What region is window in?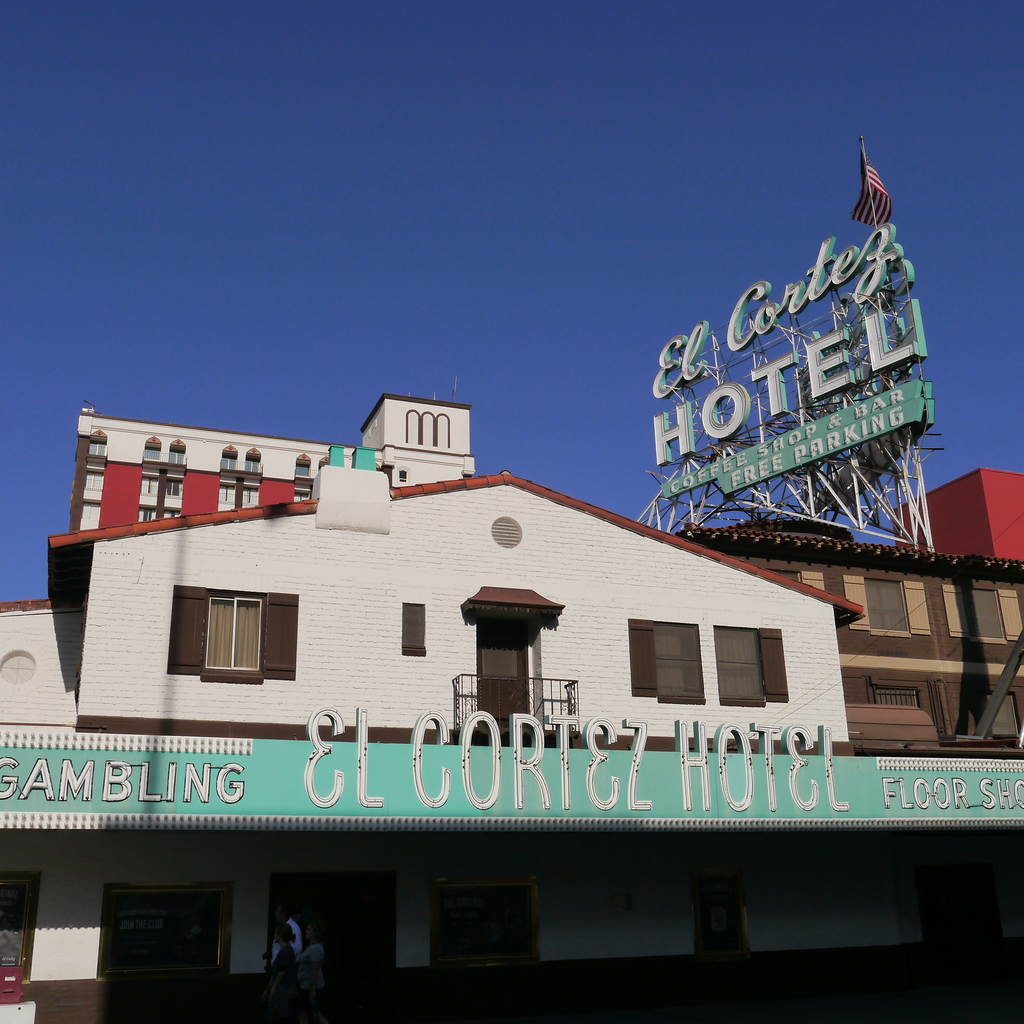
detection(625, 618, 790, 711).
